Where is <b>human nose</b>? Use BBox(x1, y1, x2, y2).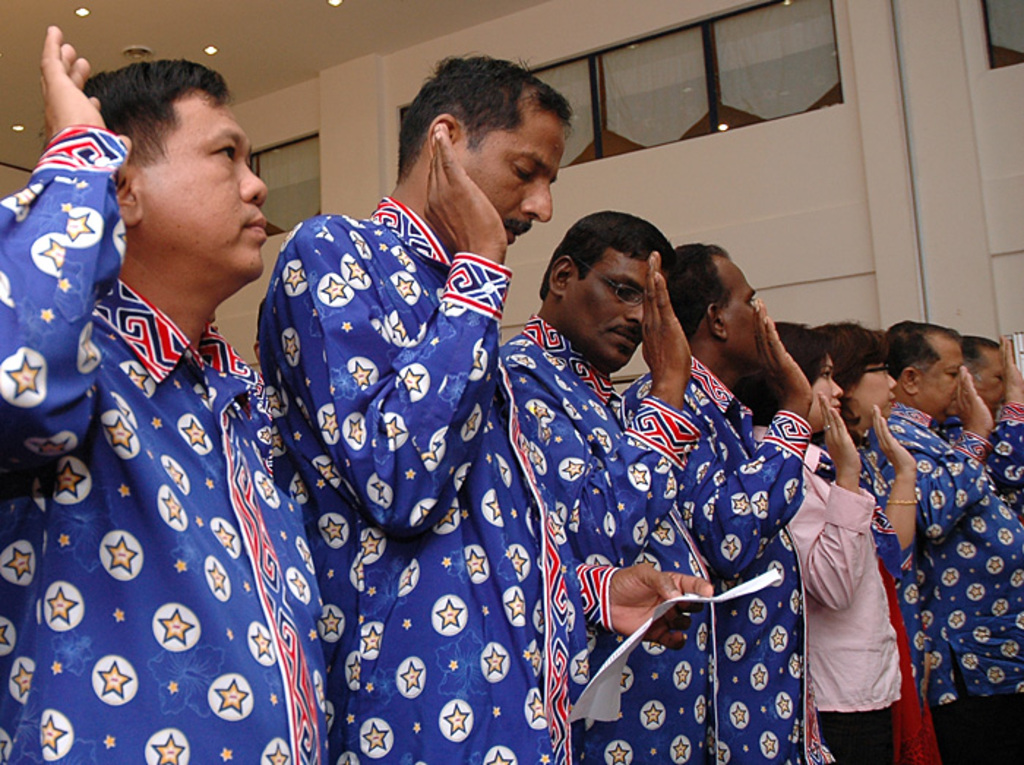
BBox(519, 178, 551, 222).
